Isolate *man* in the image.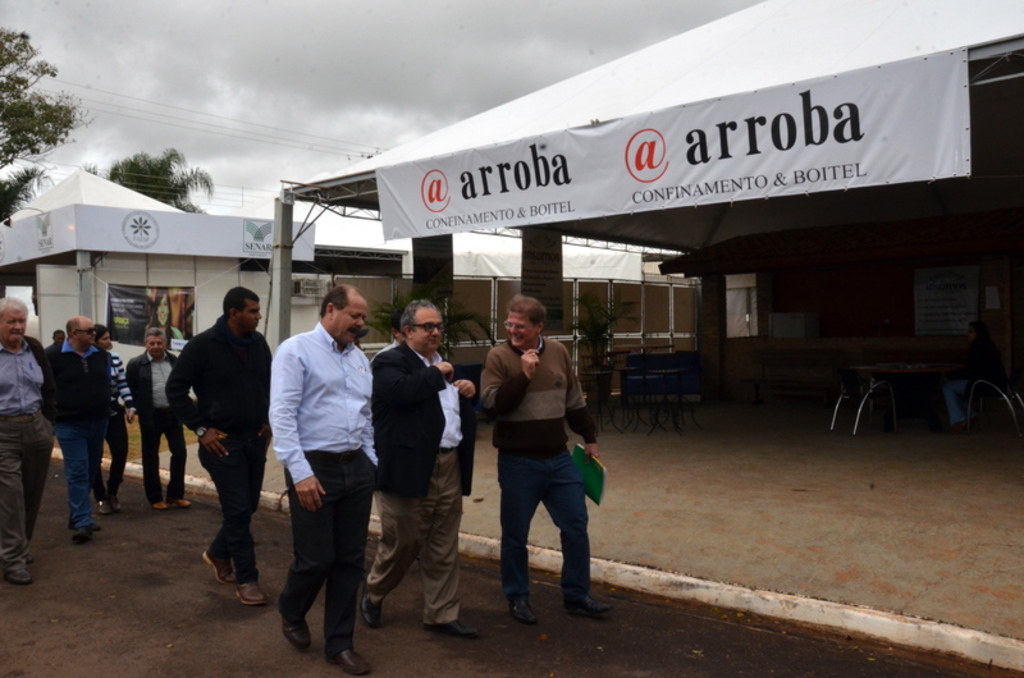
Isolated region: left=339, top=275, right=484, bottom=646.
